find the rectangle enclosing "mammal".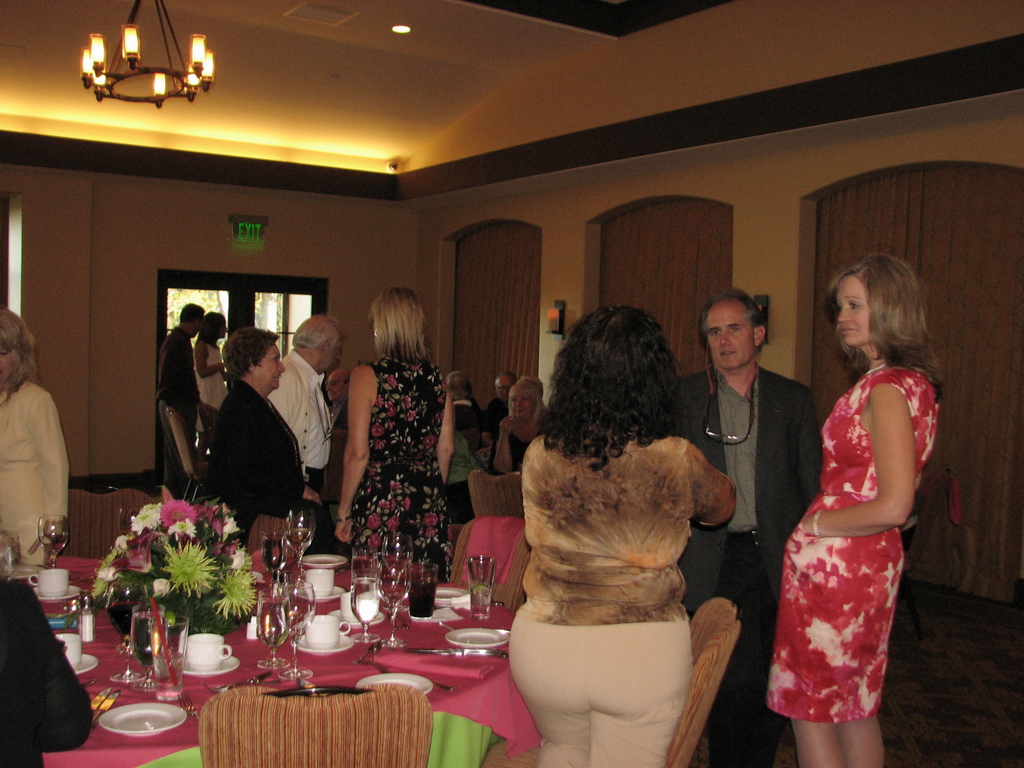
184,321,309,557.
